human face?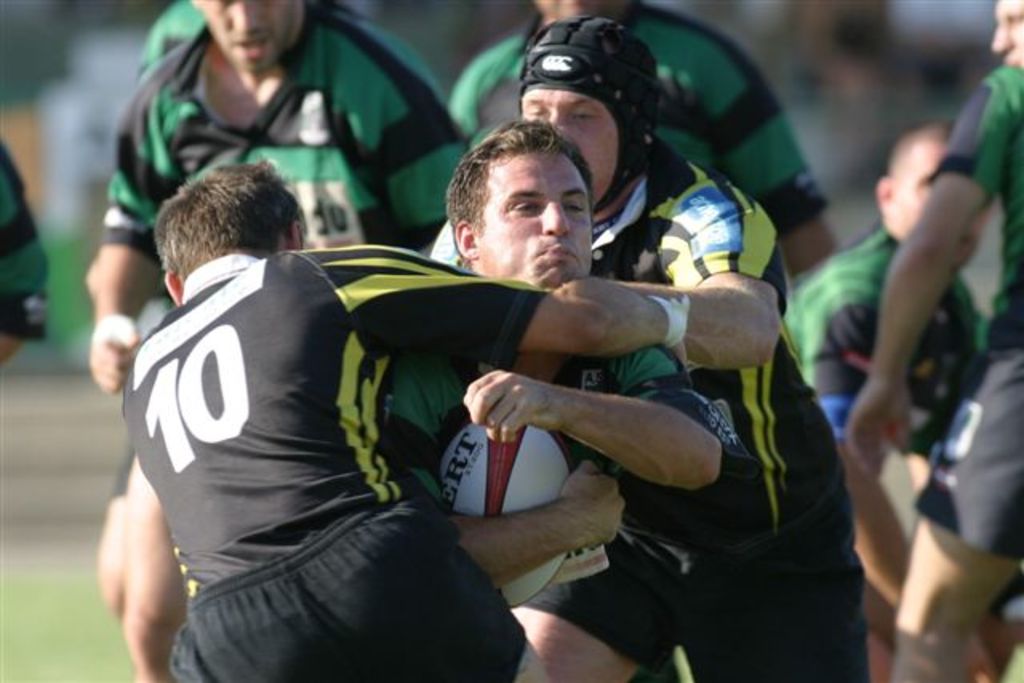
bbox(992, 0, 1022, 64)
